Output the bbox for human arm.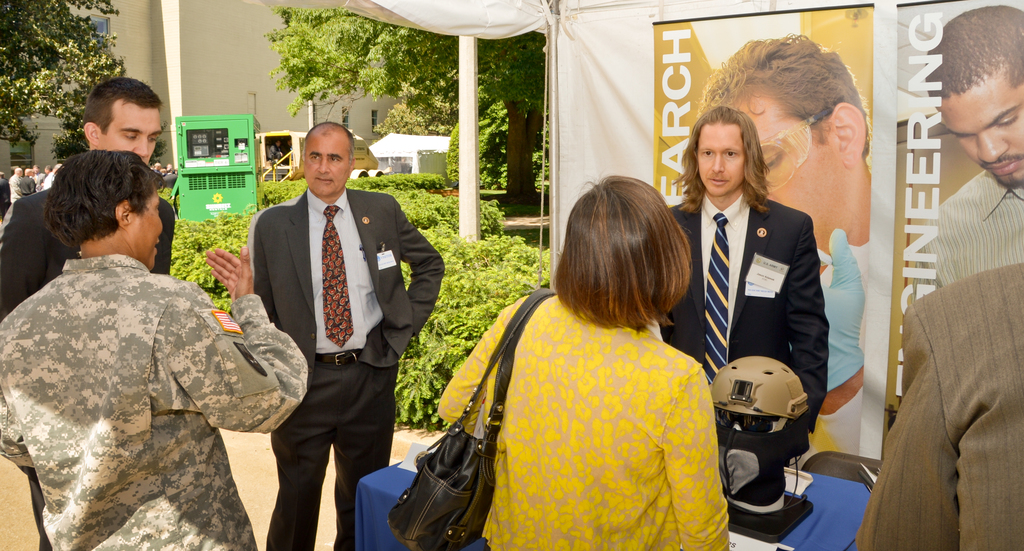
locate(792, 209, 819, 436).
